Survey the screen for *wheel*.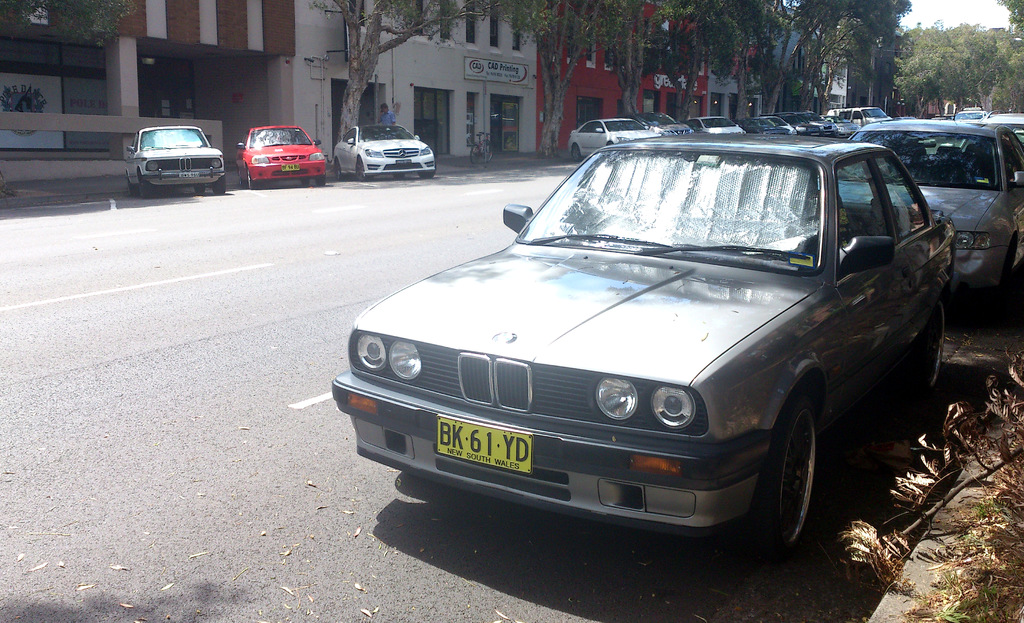
Survey found: (x1=355, y1=159, x2=371, y2=181).
